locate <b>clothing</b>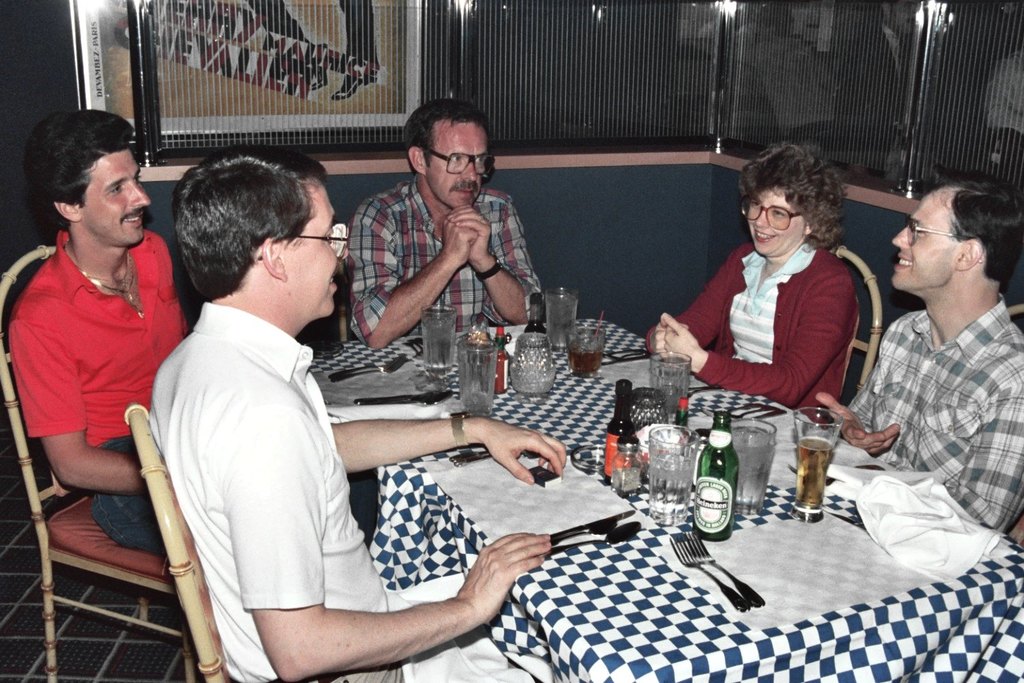
x1=649 y1=234 x2=870 y2=428
